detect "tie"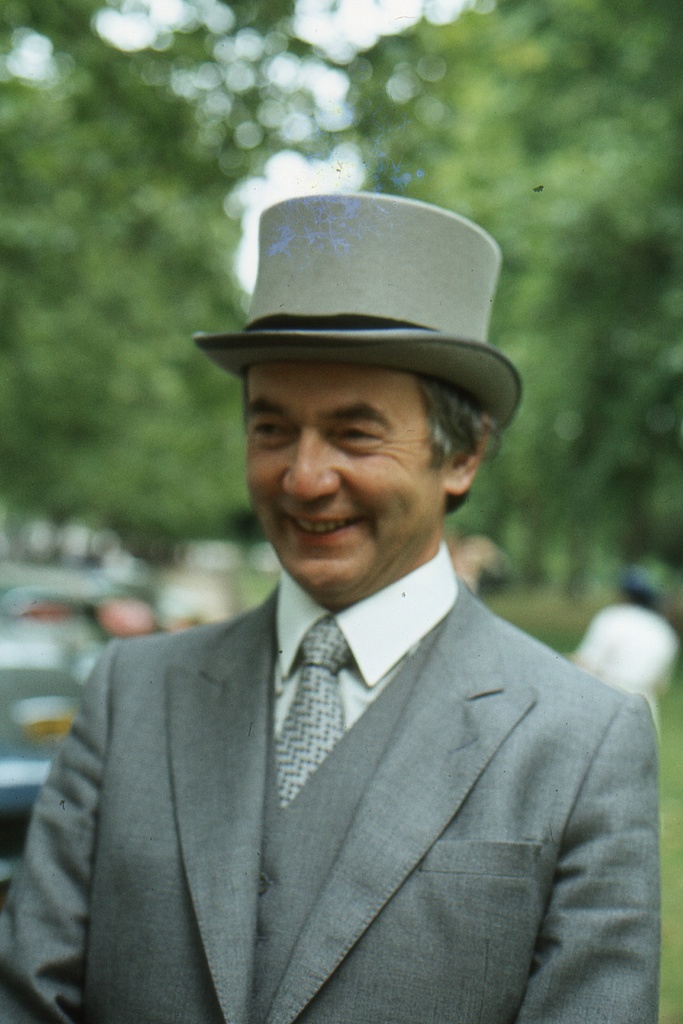
detection(276, 618, 350, 804)
